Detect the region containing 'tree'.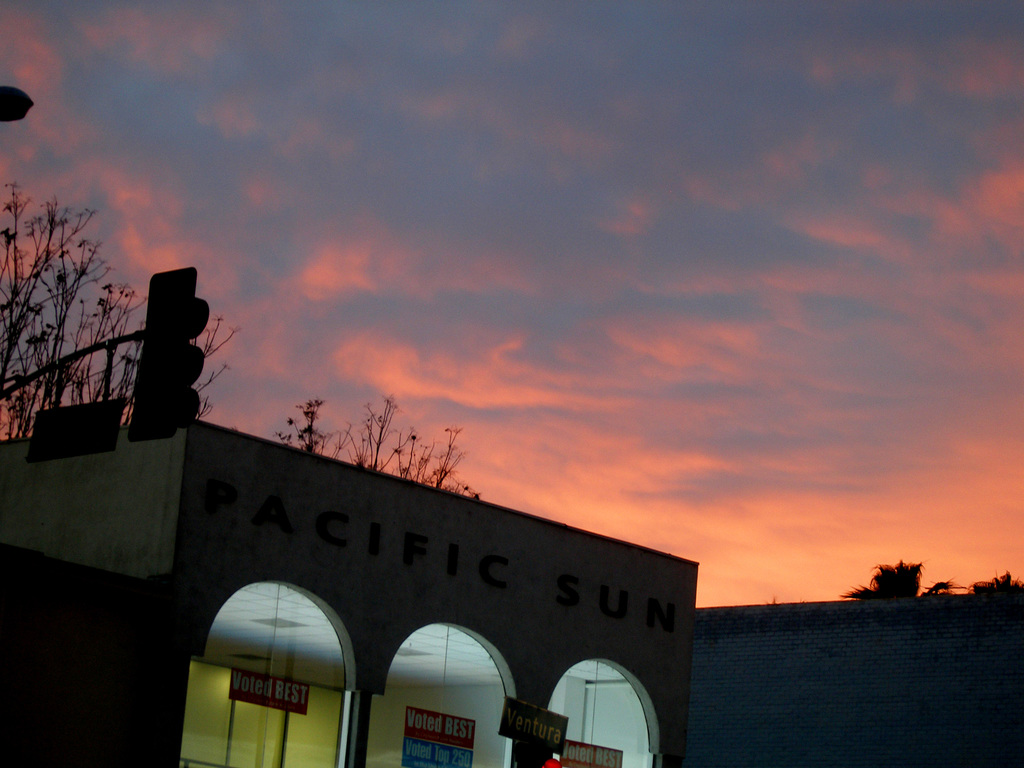
select_region(837, 552, 966, 598).
